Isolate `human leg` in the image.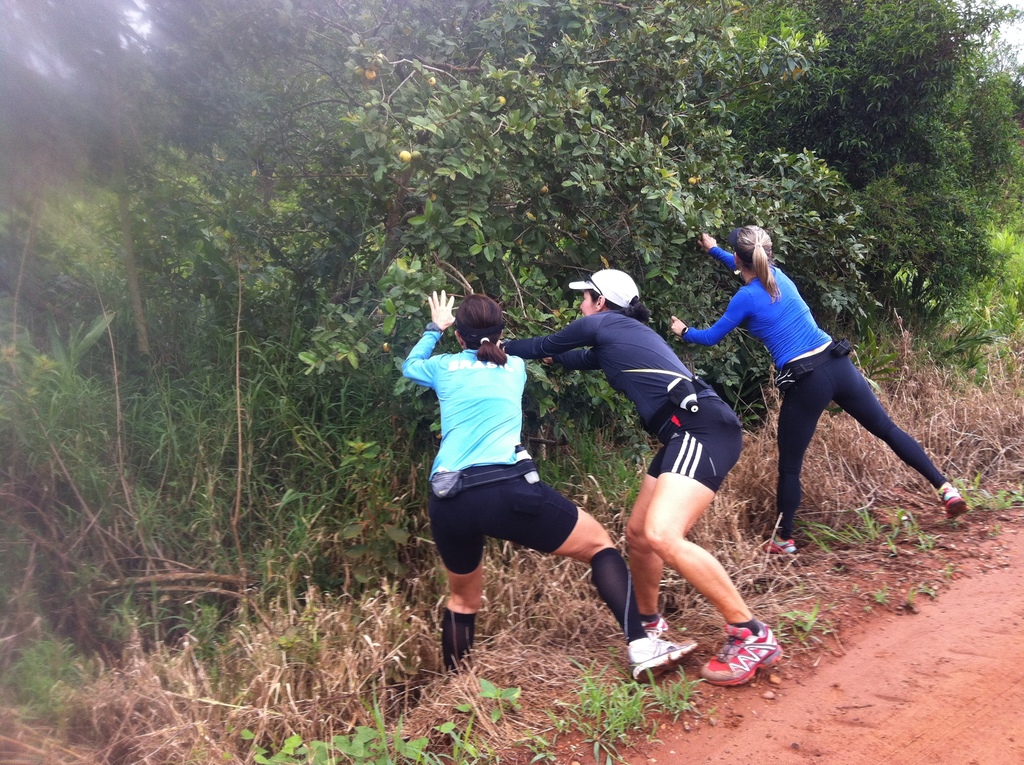
Isolated region: rect(627, 424, 666, 638).
